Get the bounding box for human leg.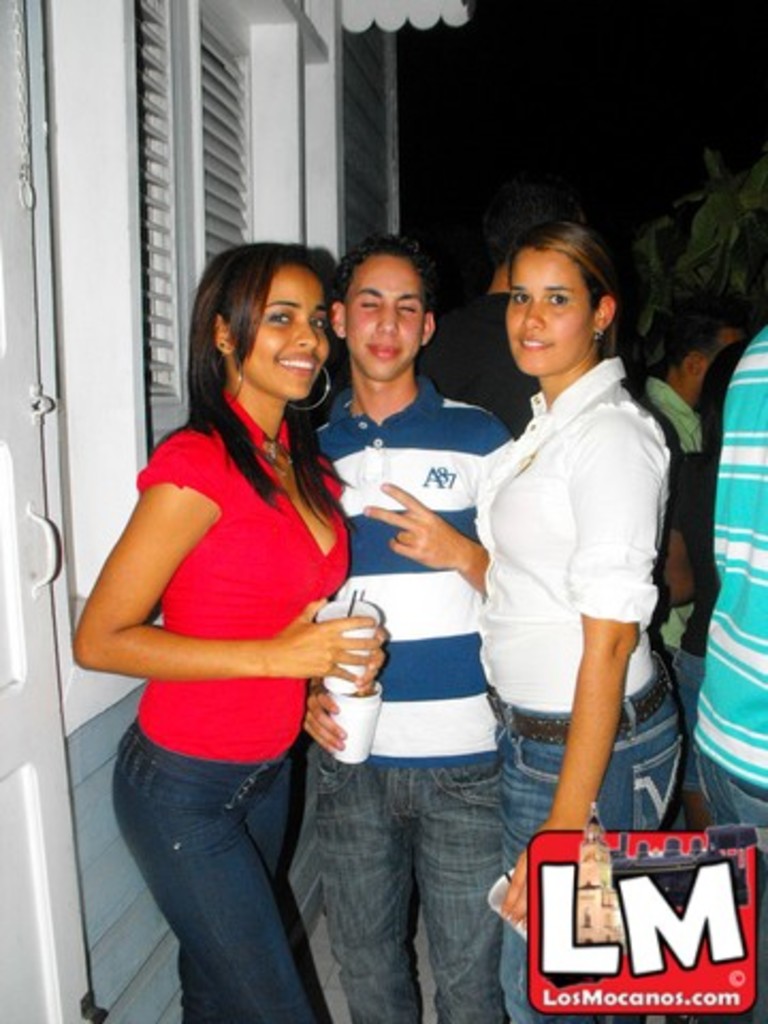
box(115, 687, 316, 1022).
